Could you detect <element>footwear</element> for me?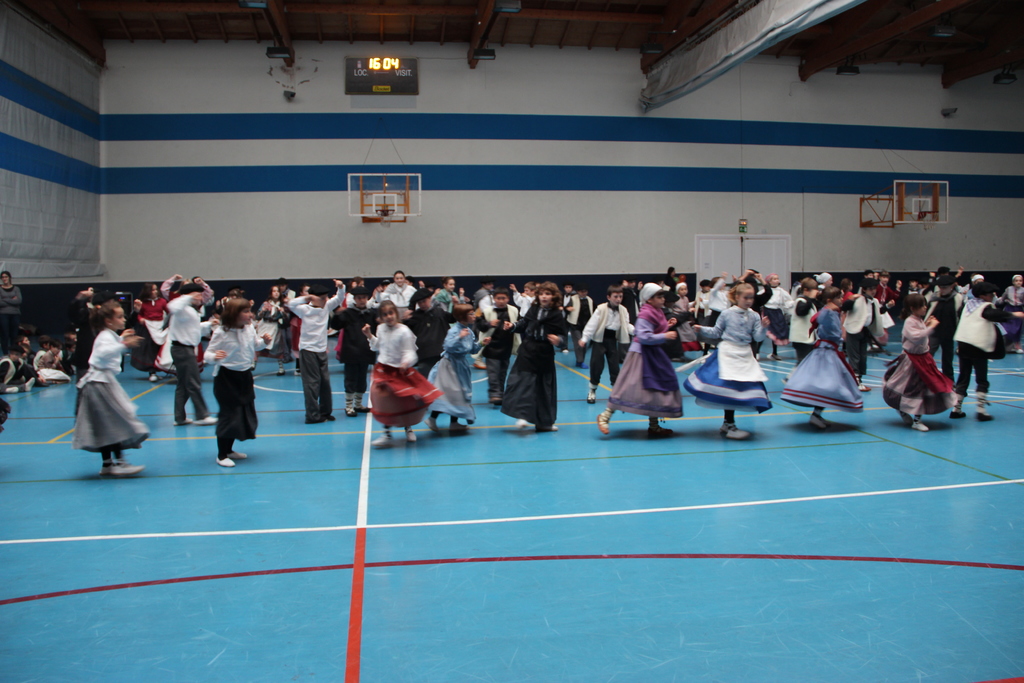
Detection result: l=226, t=448, r=249, b=461.
